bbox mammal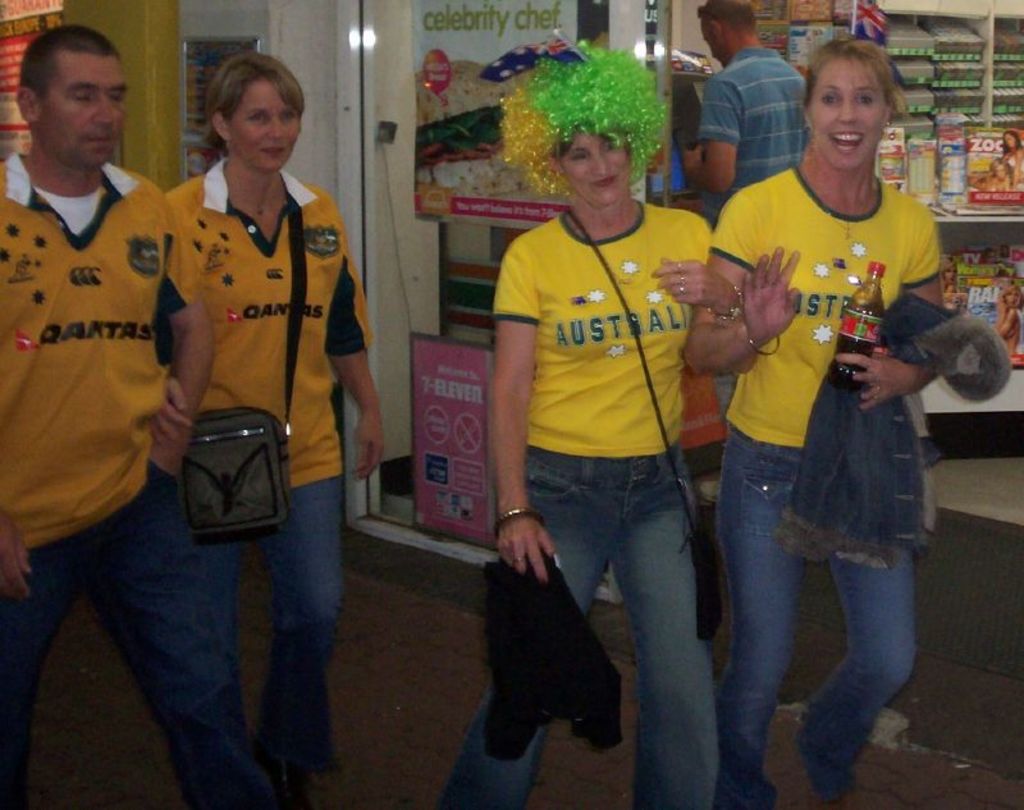
BBox(680, 37, 920, 809)
